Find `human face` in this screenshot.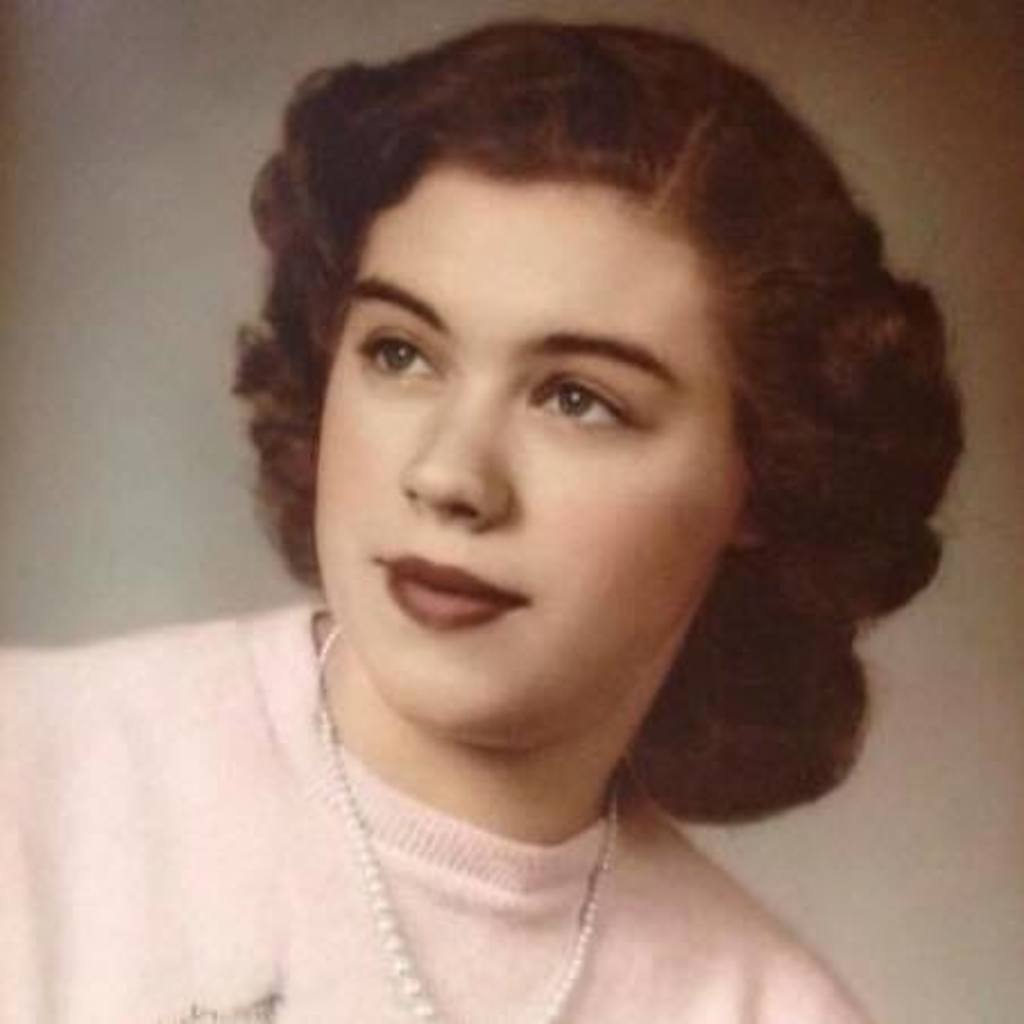
The bounding box for `human face` is l=331, t=161, r=750, b=734.
